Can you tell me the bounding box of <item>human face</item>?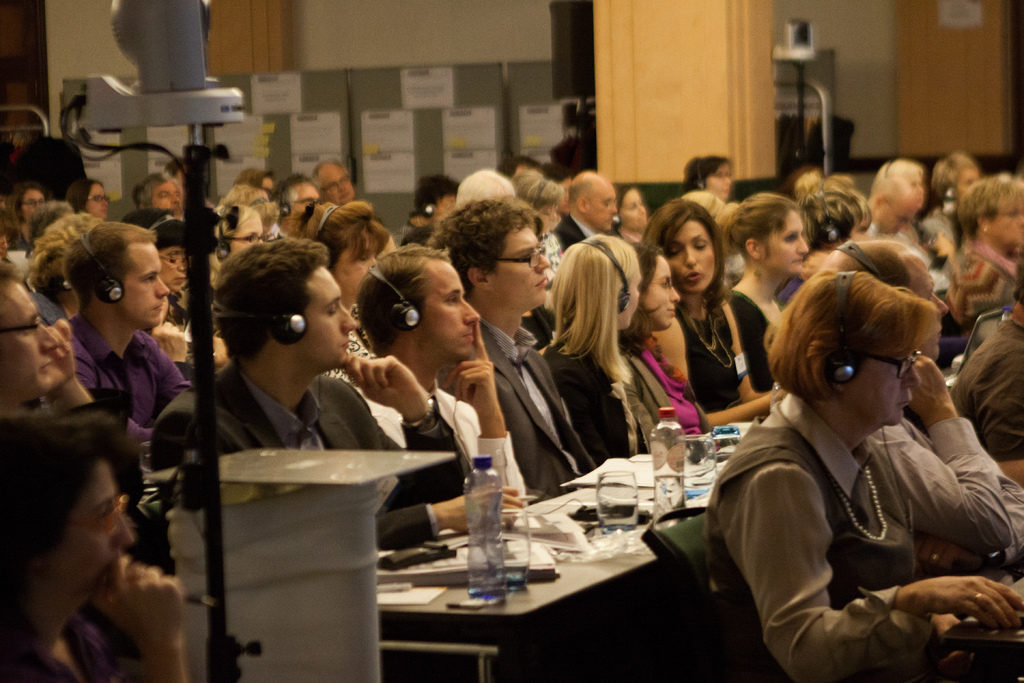
(left=120, top=247, right=166, bottom=322).
